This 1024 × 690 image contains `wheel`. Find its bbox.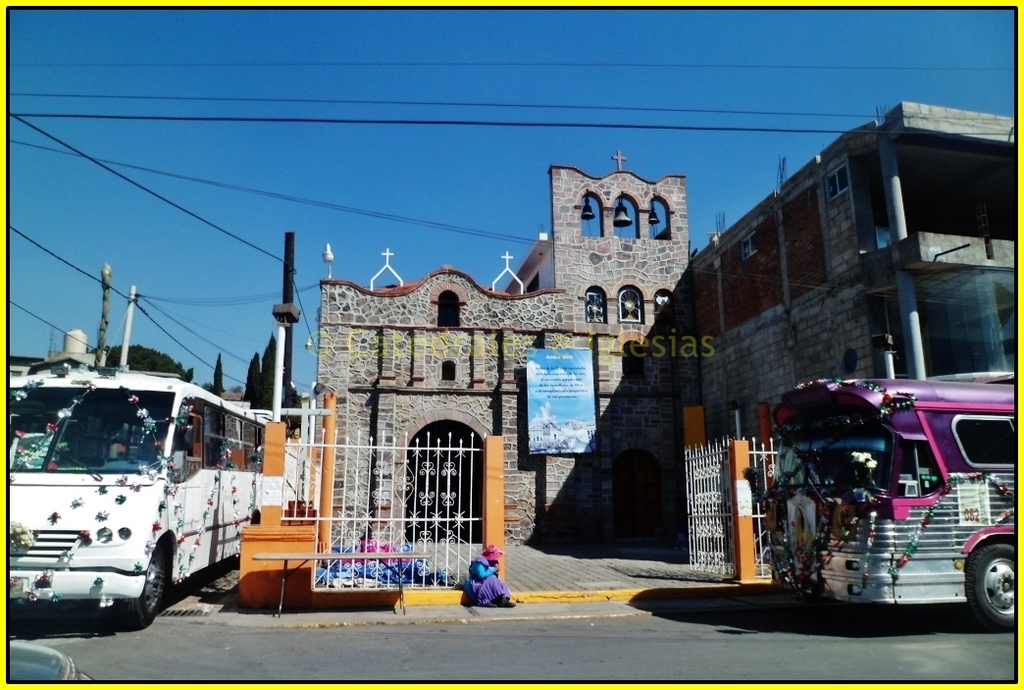
x1=116 y1=538 x2=167 y2=632.
